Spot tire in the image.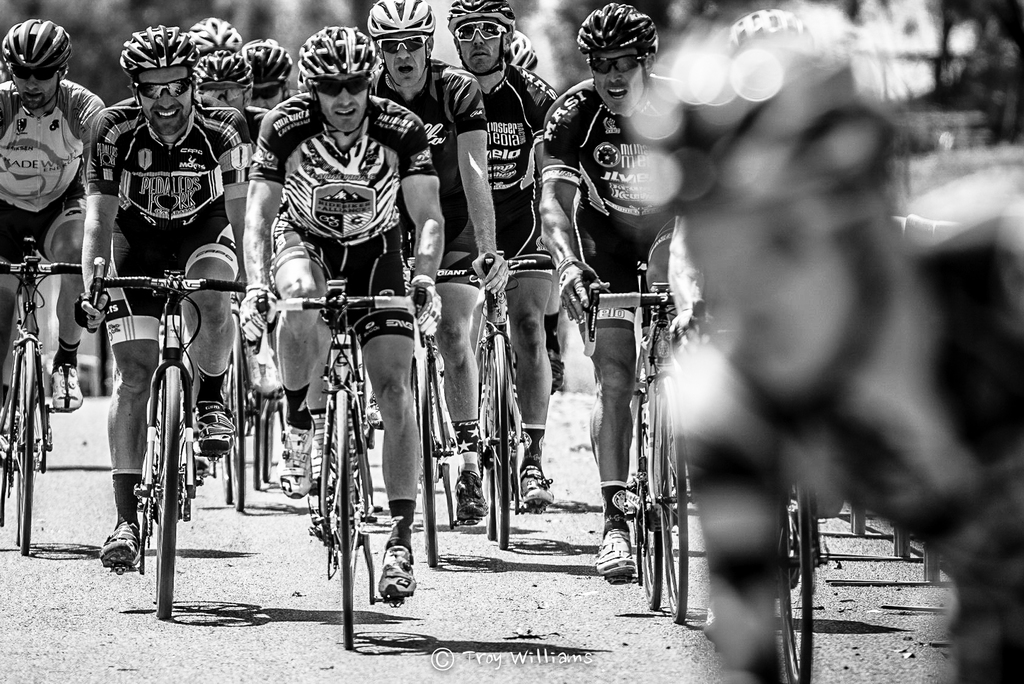
tire found at 229,327,240,510.
